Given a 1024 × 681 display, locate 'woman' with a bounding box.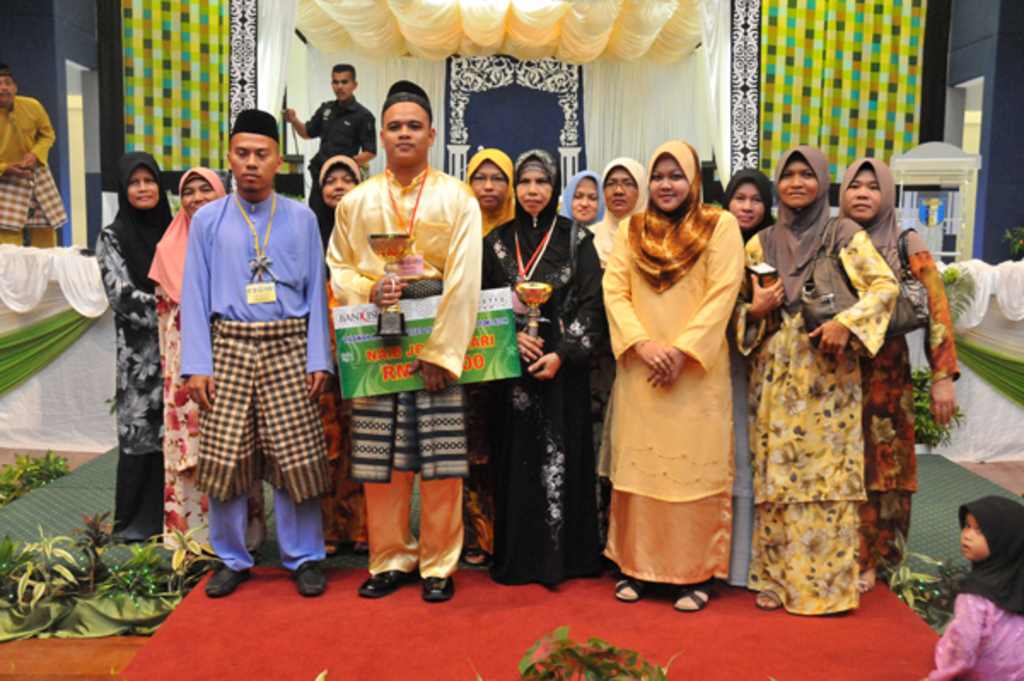
Located: (561, 169, 601, 224).
